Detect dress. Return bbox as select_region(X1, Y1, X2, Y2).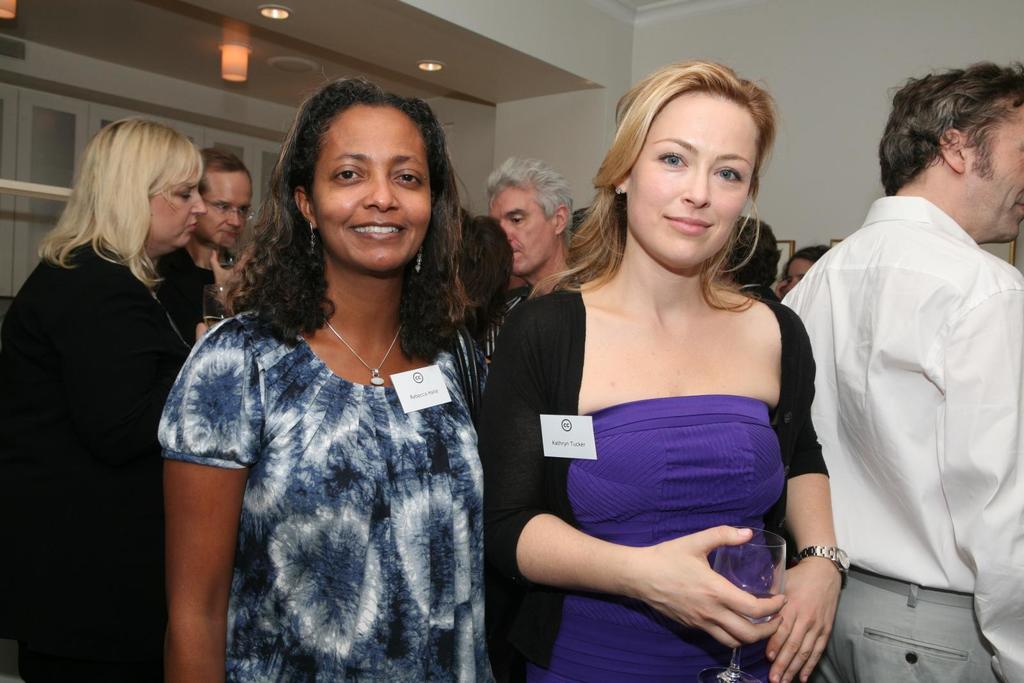
select_region(534, 394, 793, 682).
